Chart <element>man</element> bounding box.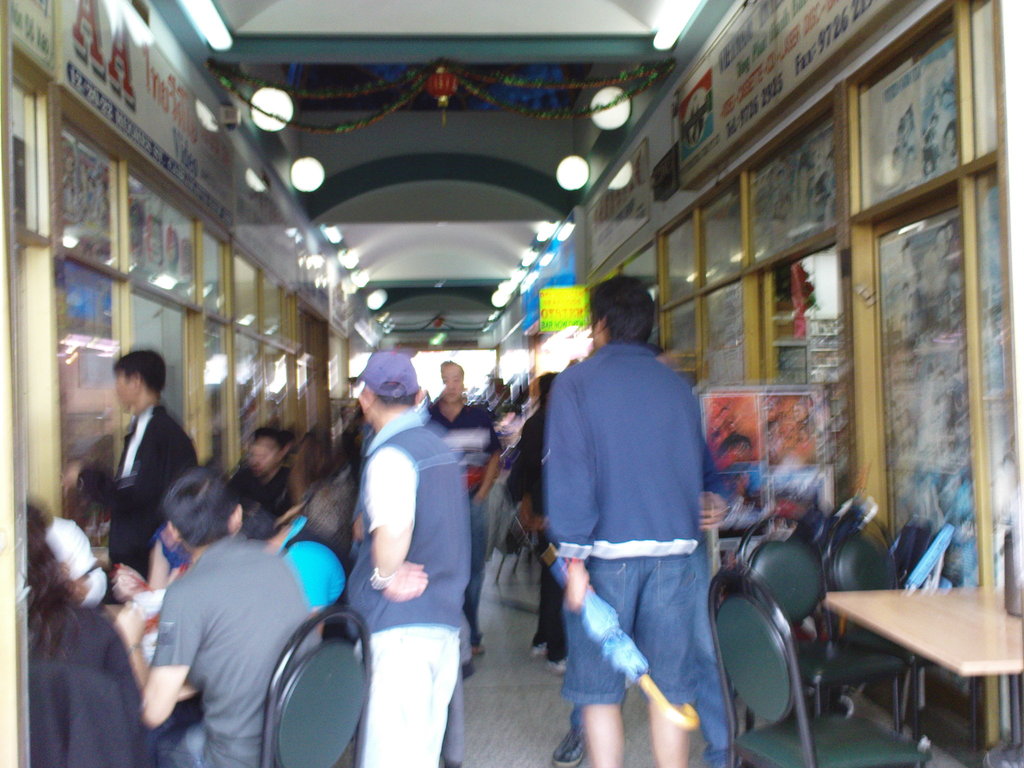
Charted: region(349, 342, 476, 767).
